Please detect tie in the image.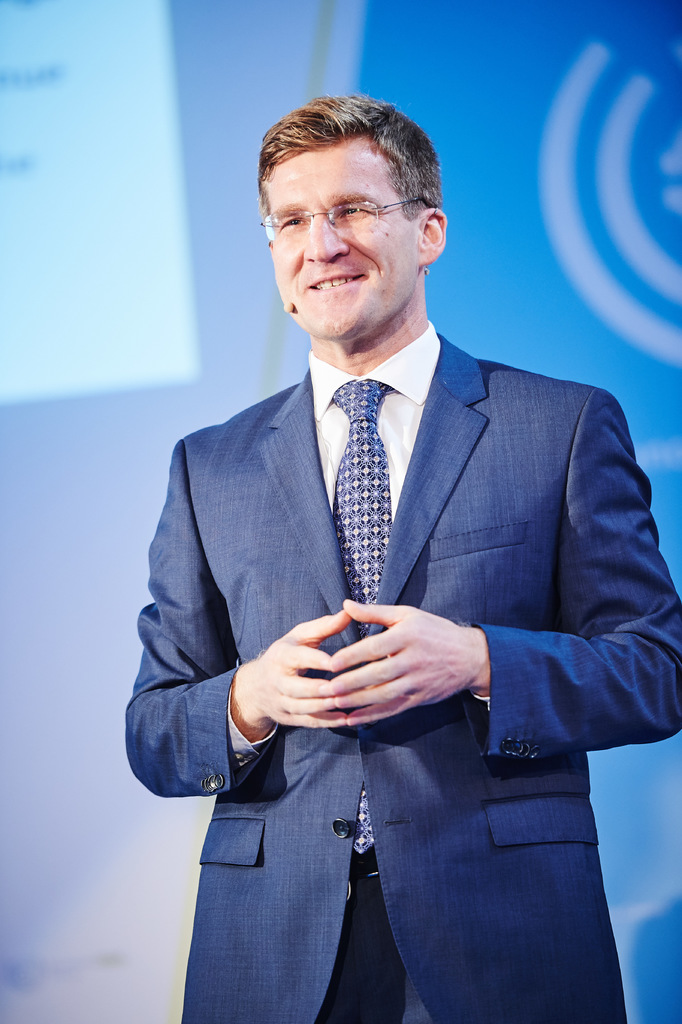
crop(329, 376, 392, 854).
